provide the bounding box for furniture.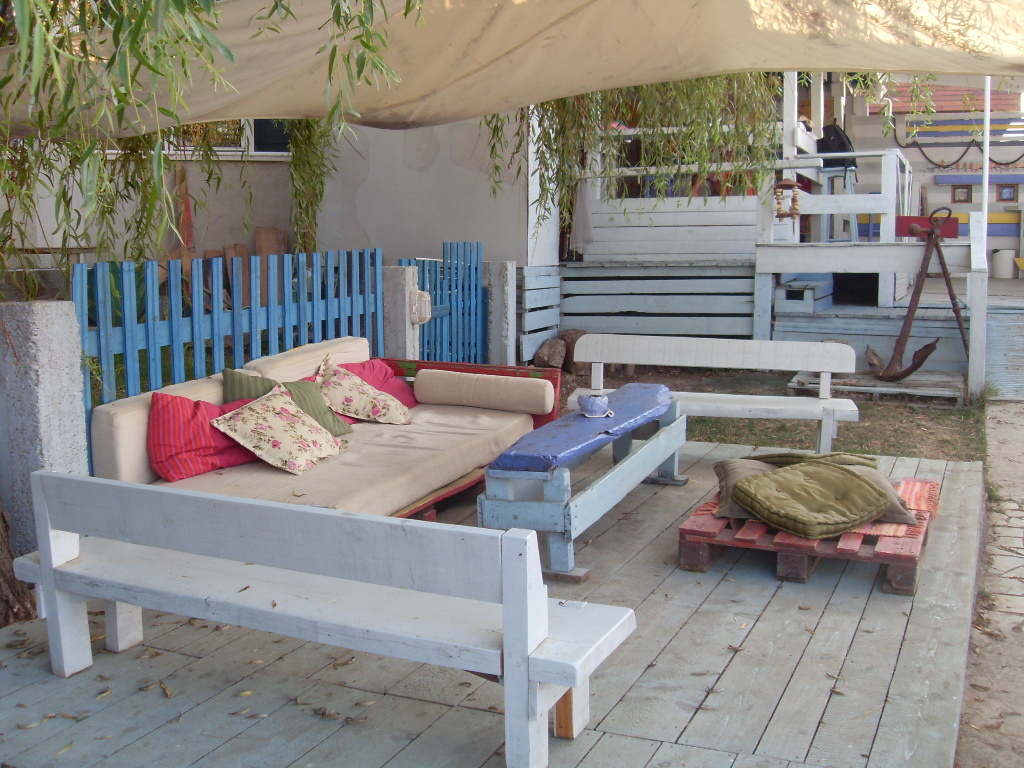
(13,469,639,767).
